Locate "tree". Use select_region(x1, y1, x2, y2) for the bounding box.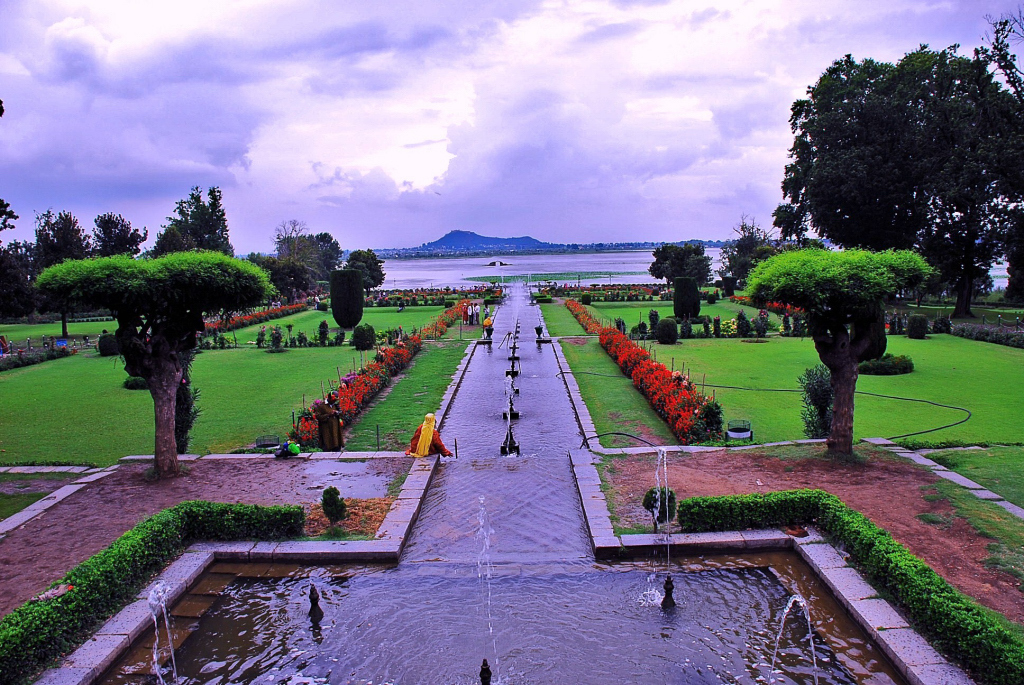
select_region(678, 283, 697, 326).
